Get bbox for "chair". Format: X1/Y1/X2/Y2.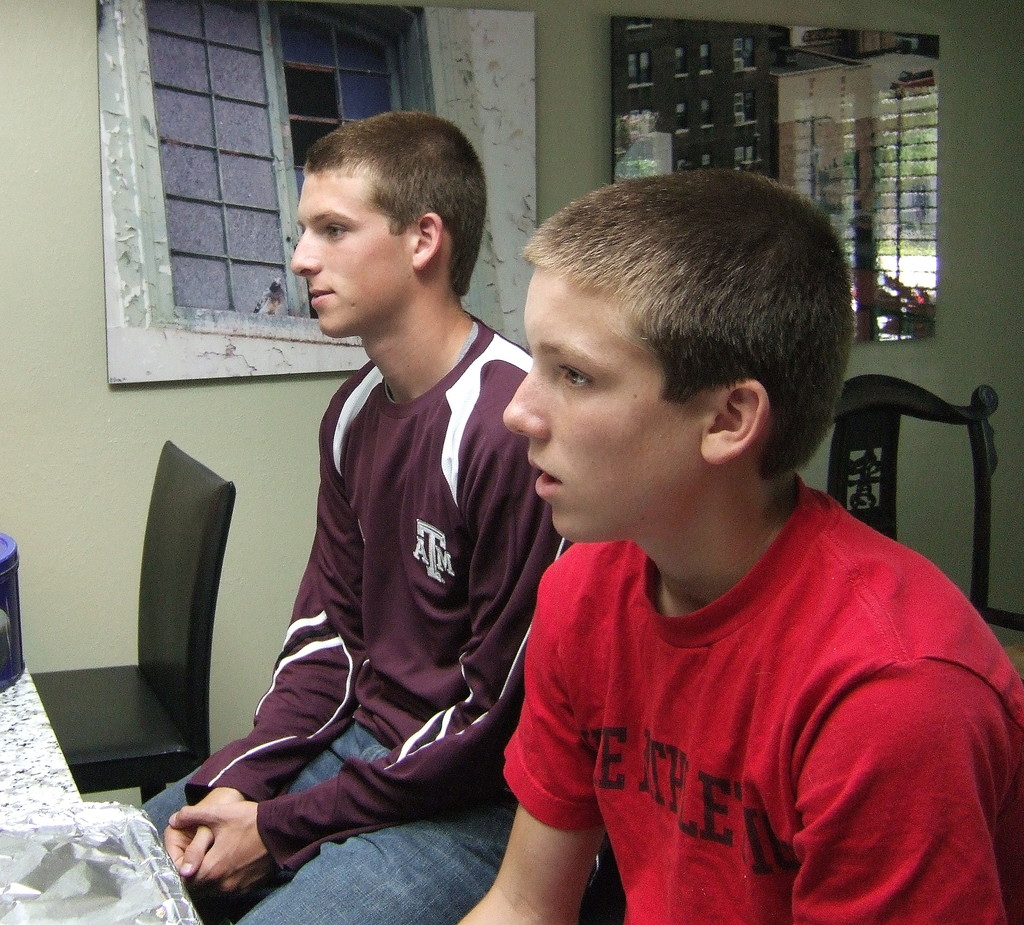
829/385/1023/684.
